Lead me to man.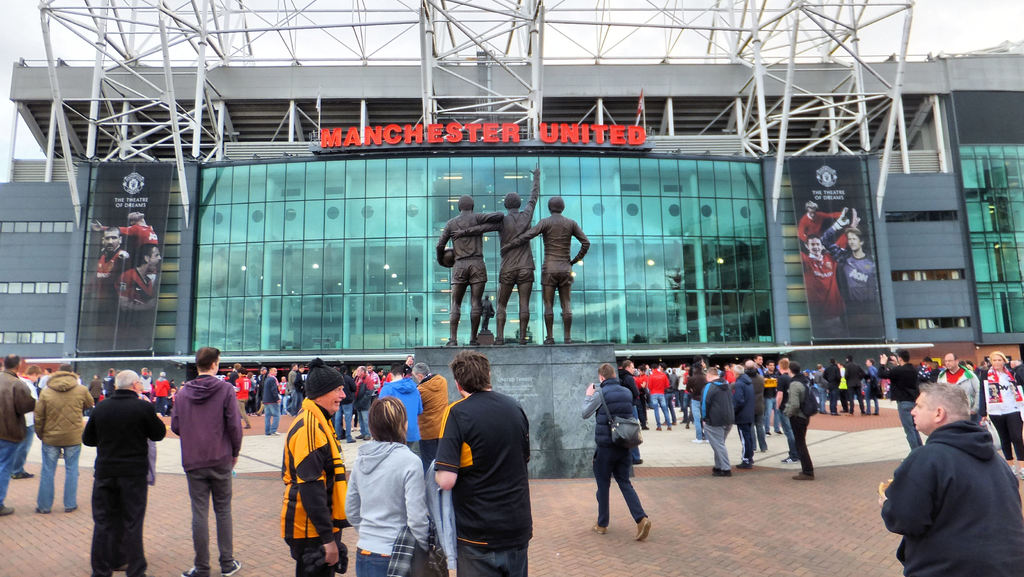
Lead to pyautogui.locateOnScreen(450, 159, 544, 347).
